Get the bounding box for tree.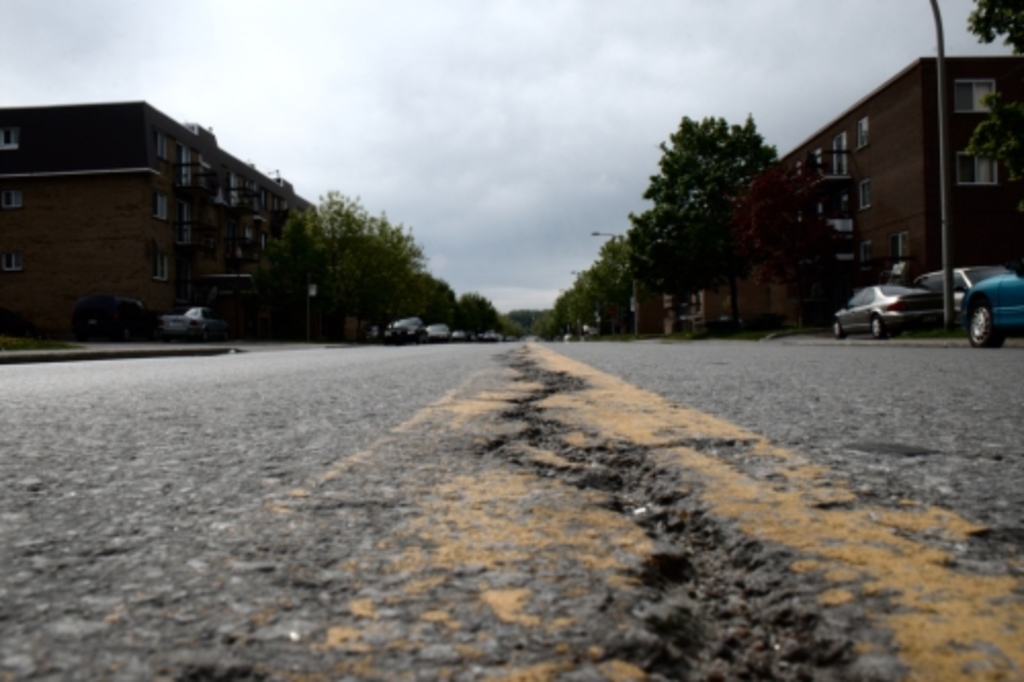
region(455, 289, 502, 332).
